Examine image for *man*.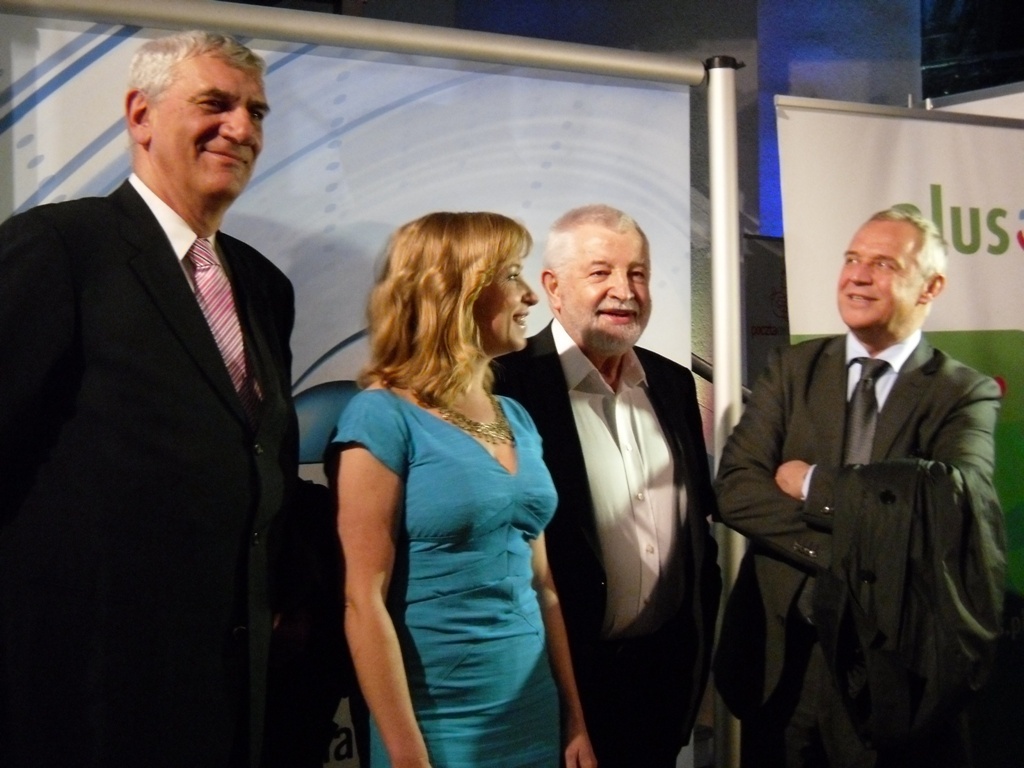
Examination result: <region>678, 208, 1023, 767</region>.
